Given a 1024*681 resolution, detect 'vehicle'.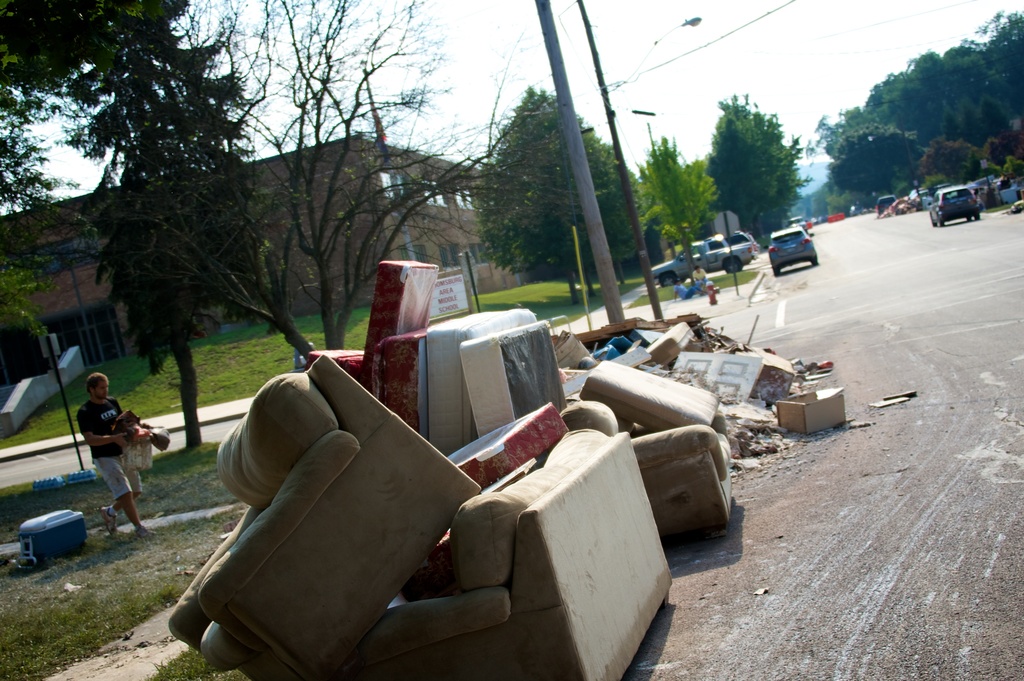
box=[769, 224, 818, 272].
